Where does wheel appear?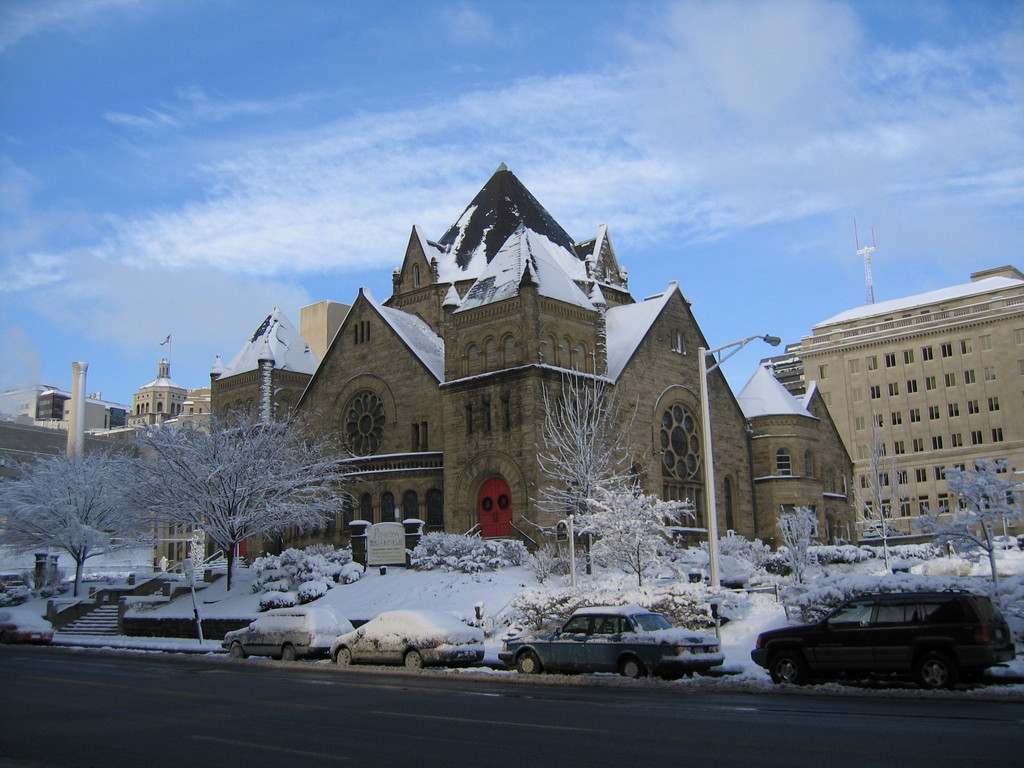
Appears at {"left": 228, "top": 643, "right": 239, "bottom": 661}.
